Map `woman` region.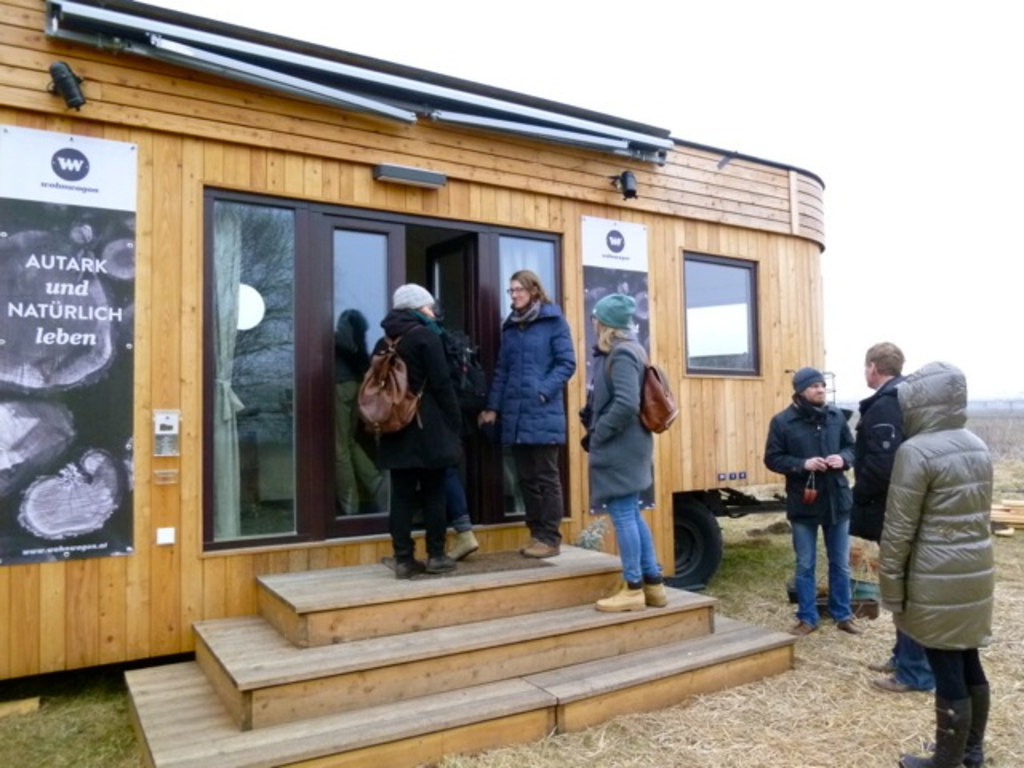
Mapped to [left=885, top=360, right=998, bottom=766].
